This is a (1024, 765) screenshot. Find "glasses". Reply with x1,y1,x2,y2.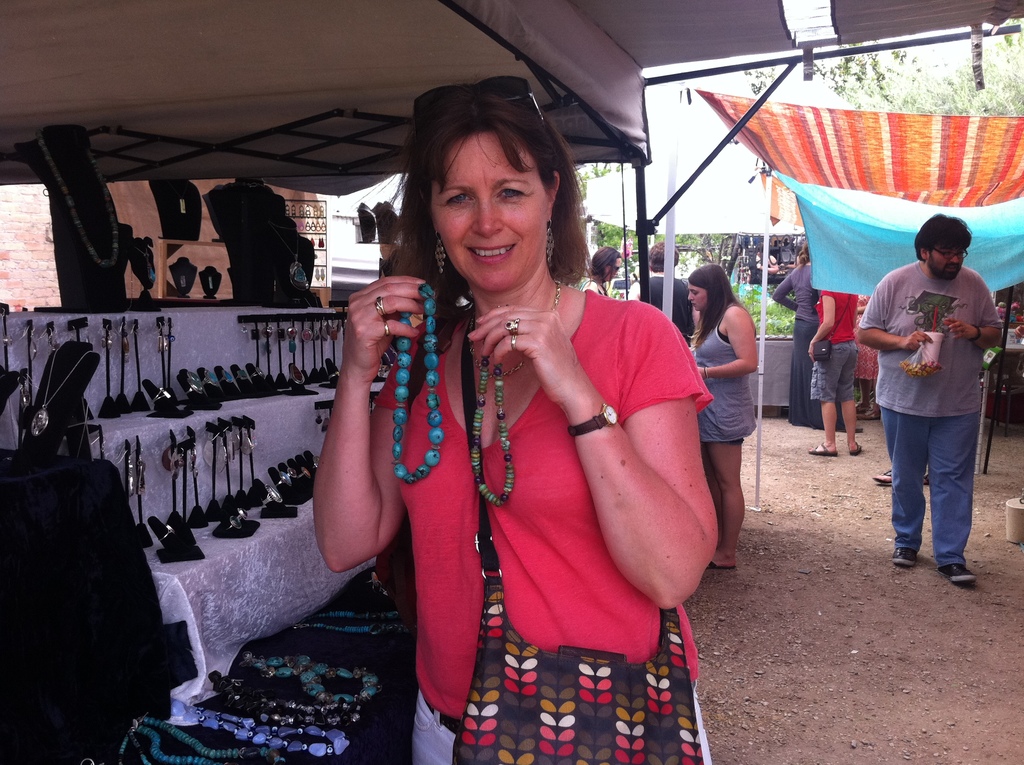
931,245,969,262.
